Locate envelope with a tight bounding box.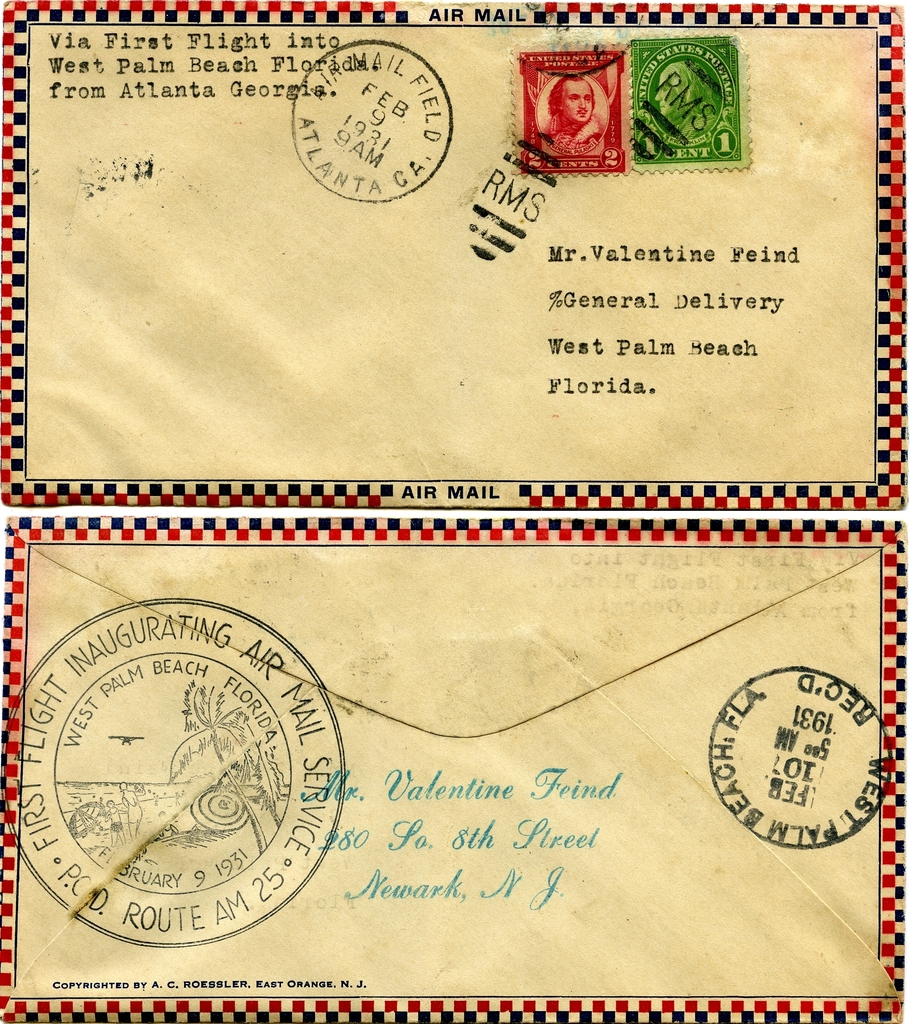
crop(0, 516, 904, 1023).
